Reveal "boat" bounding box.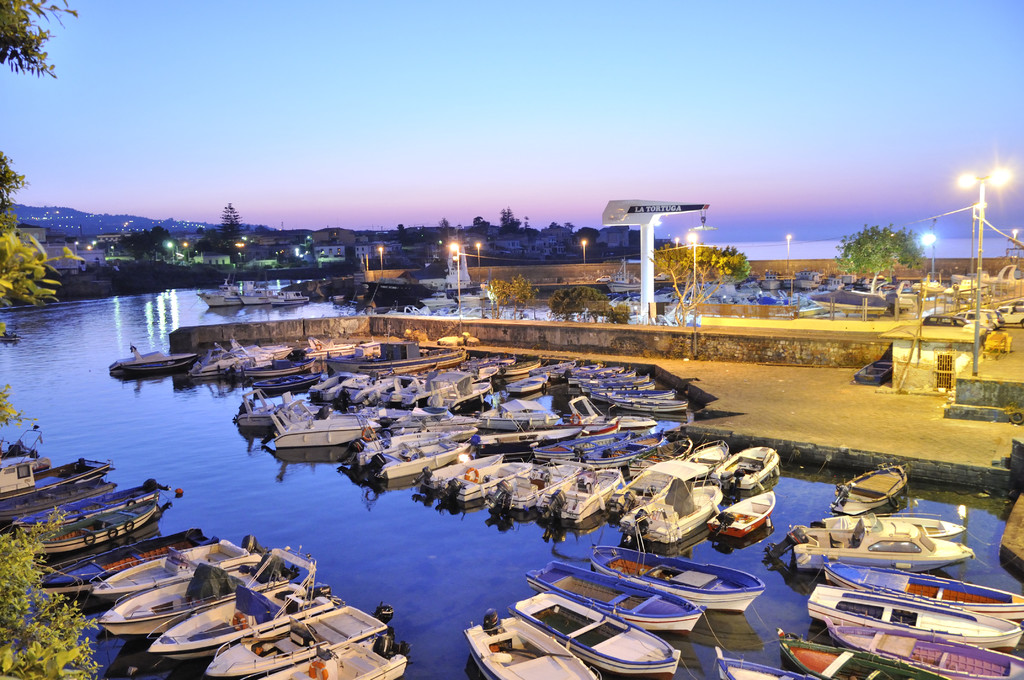
Revealed: pyautogui.locateOnScreen(809, 518, 964, 543).
